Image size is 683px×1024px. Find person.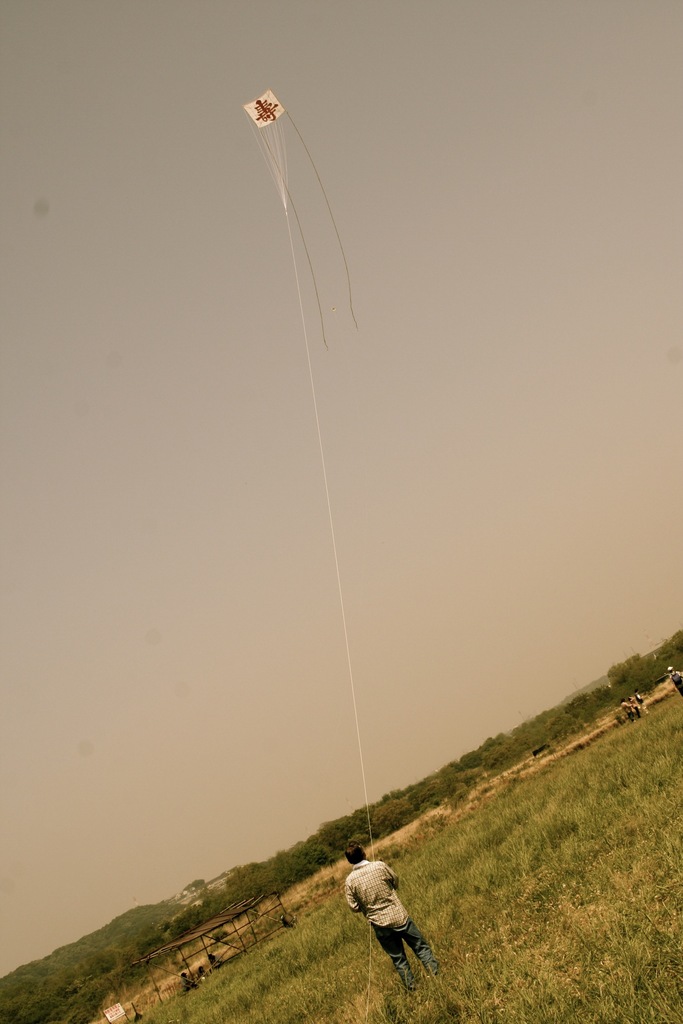
detection(664, 664, 682, 696).
